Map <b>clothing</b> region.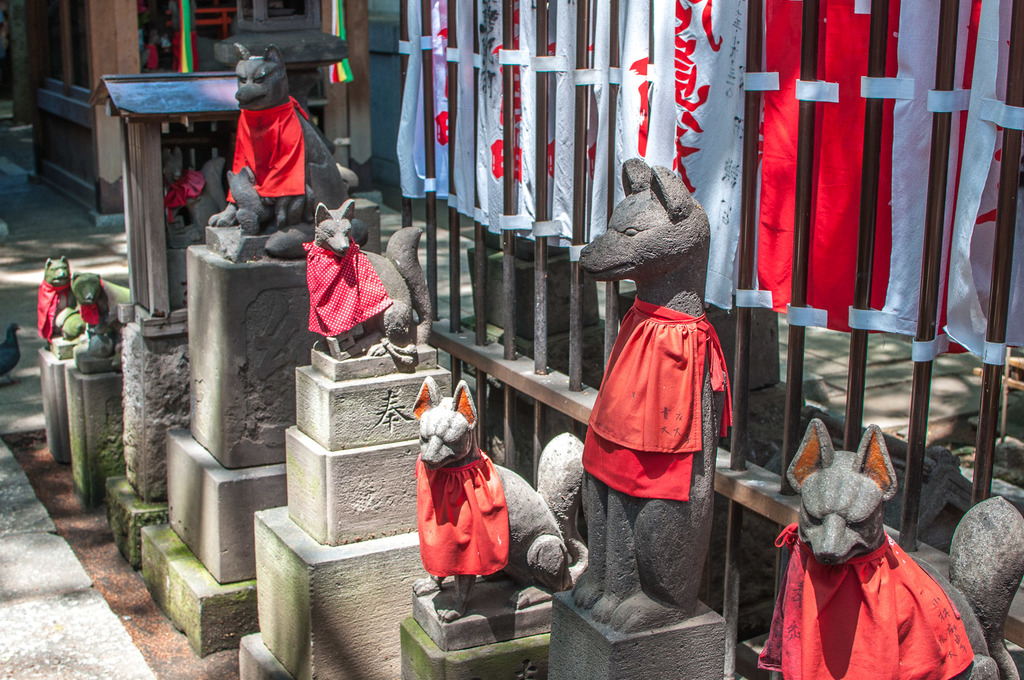
Mapped to detection(227, 88, 309, 200).
